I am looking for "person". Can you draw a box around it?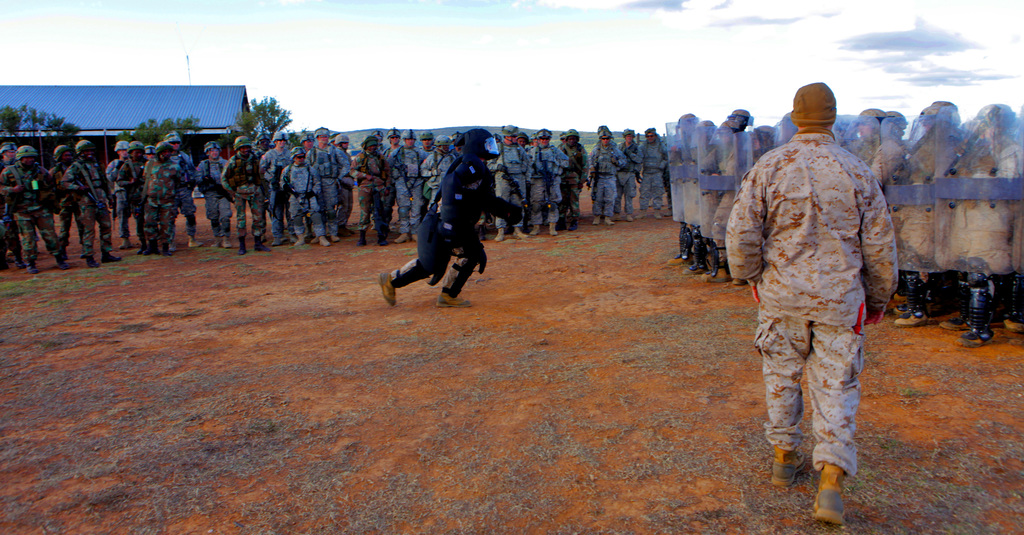
Sure, the bounding box is 556:129:584:233.
